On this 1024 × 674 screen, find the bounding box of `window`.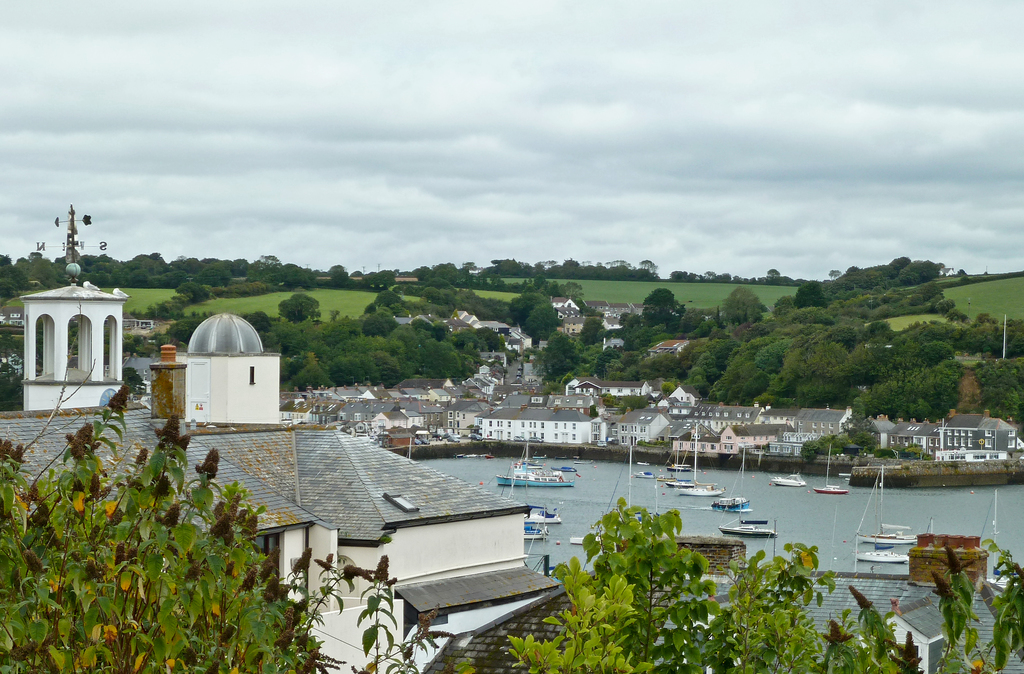
Bounding box: box=[678, 441, 682, 449].
